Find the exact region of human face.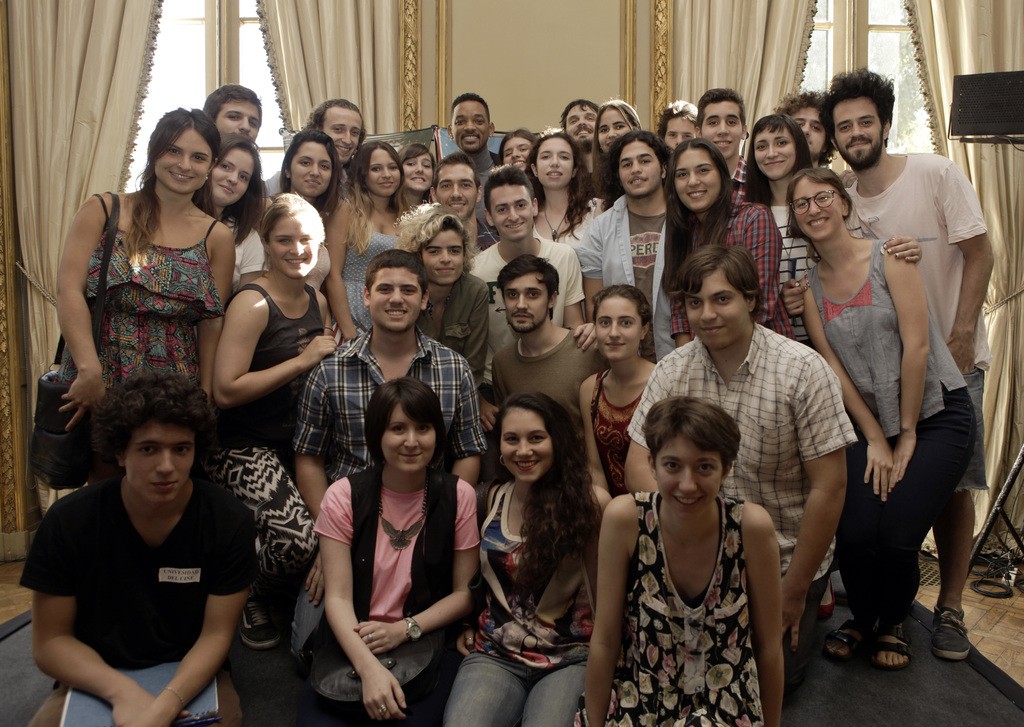
Exact region: 365 152 408 193.
